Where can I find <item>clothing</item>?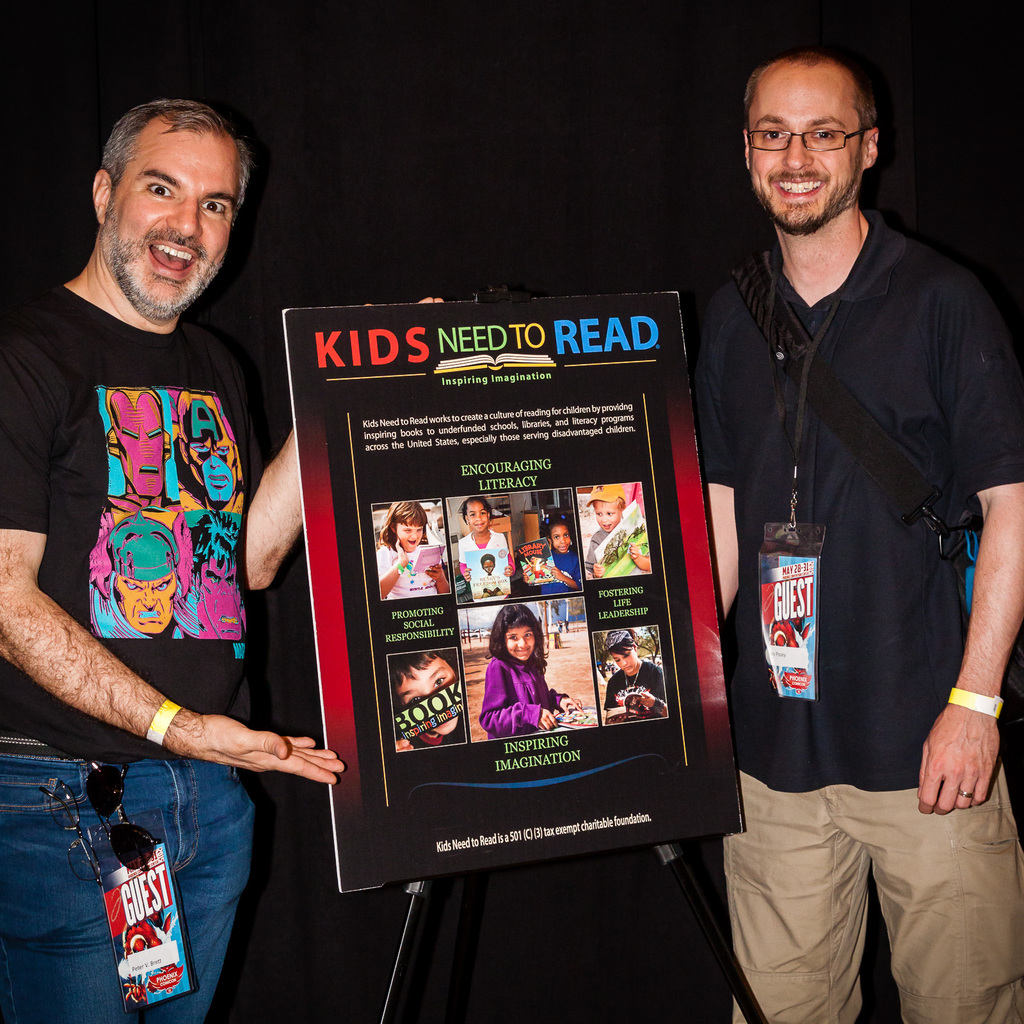
You can find it at select_region(541, 548, 582, 596).
